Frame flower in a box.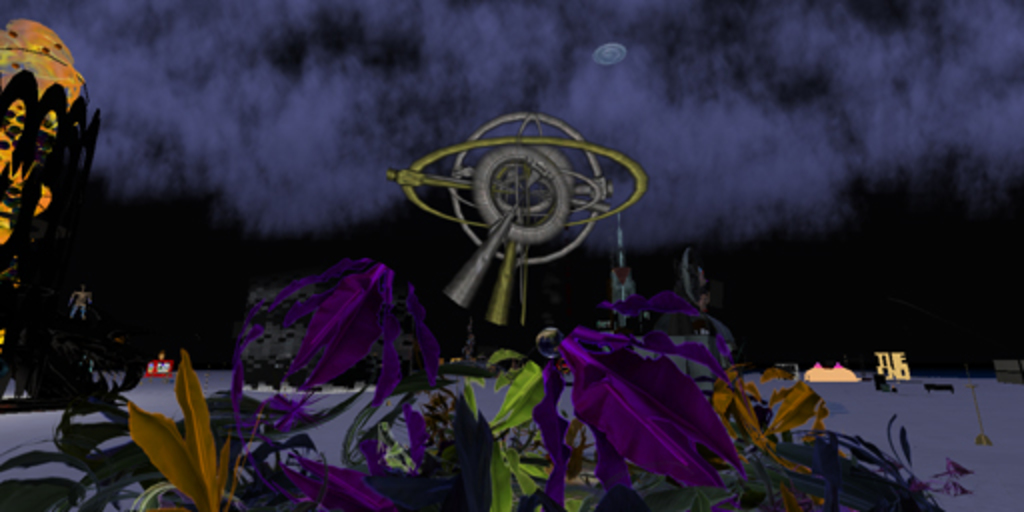
BBox(108, 338, 236, 498).
